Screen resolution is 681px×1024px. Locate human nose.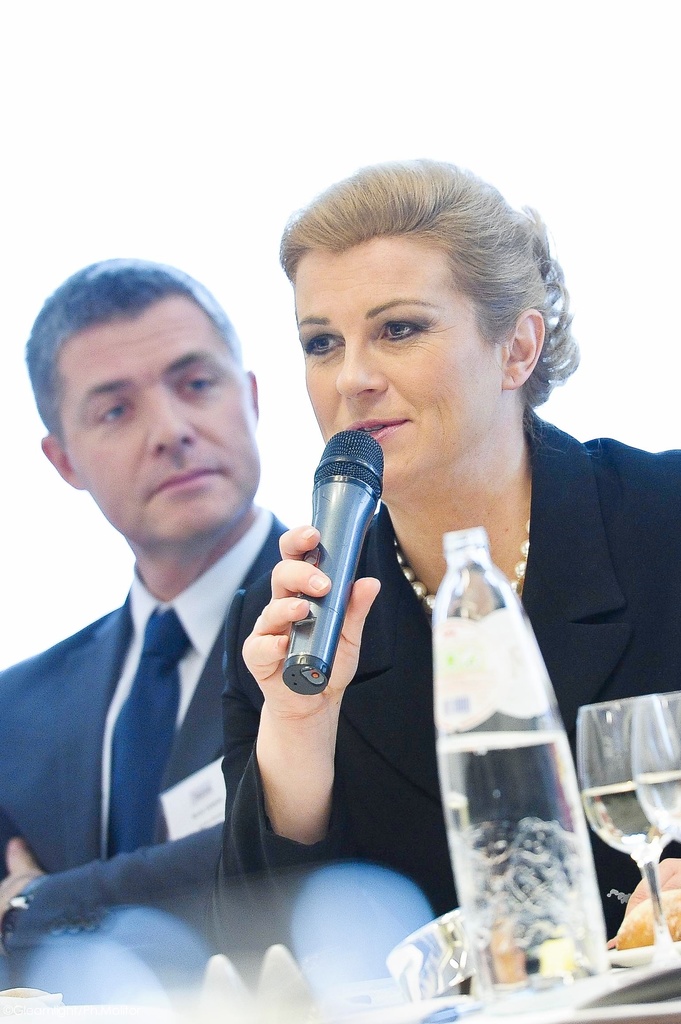
select_region(138, 386, 195, 451).
